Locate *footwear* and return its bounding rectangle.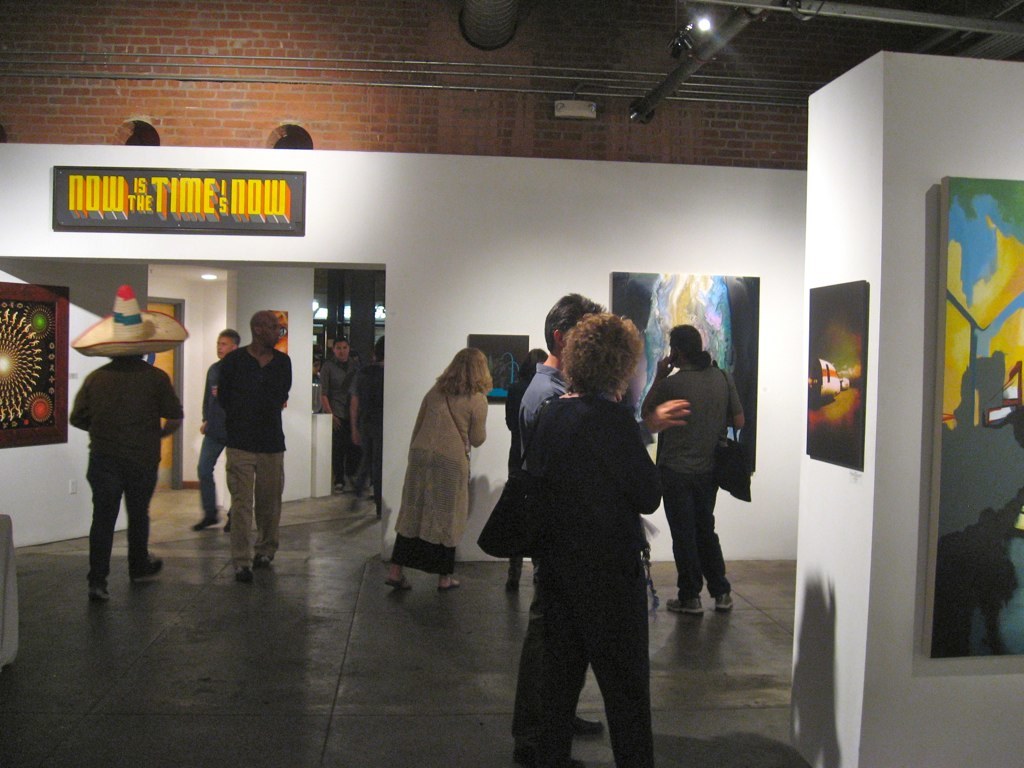
x1=234, y1=567, x2=260, y2=583.
